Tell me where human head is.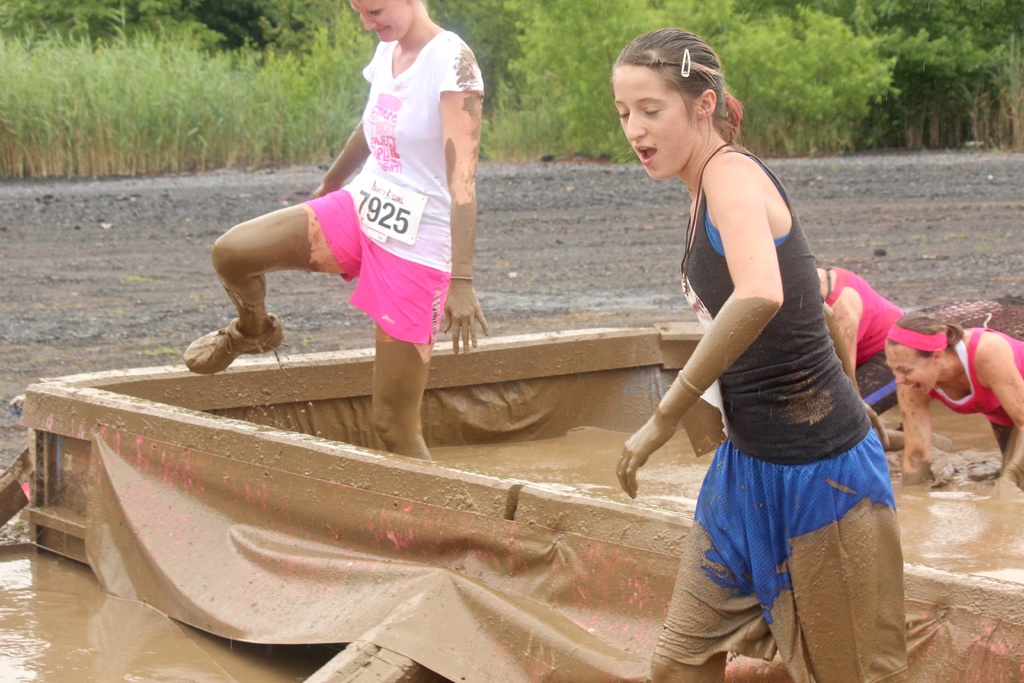
human head is at box(883, 311, 963, 398).
